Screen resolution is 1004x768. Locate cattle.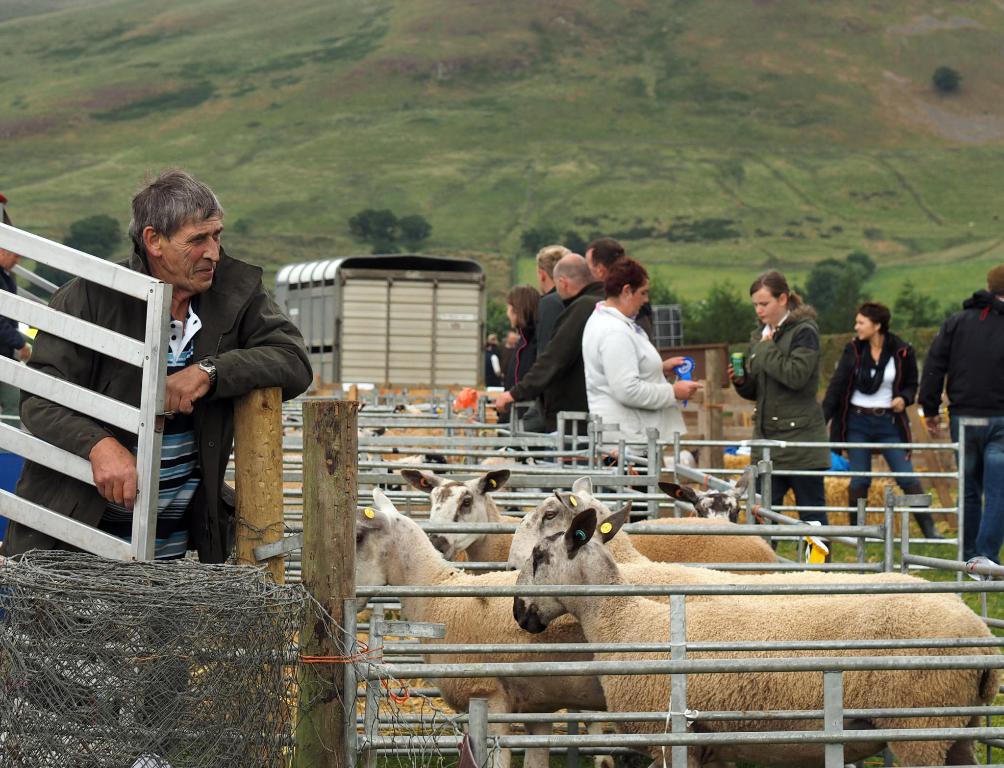
{"left": 347, "top": 489, "right": 740, "bottom": 767}.
